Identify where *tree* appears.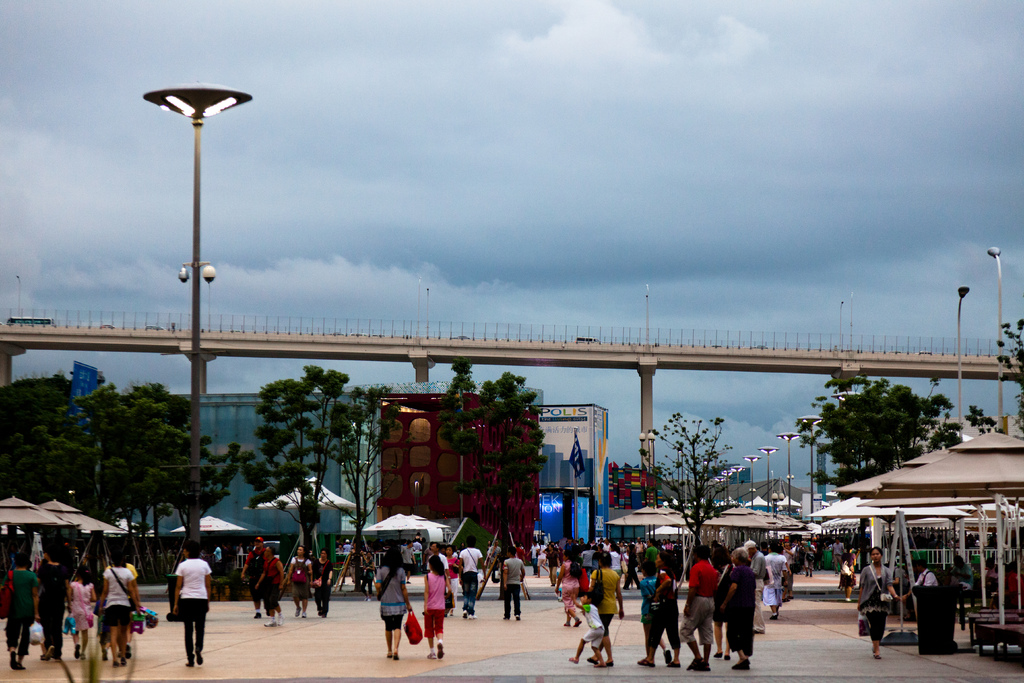
Appears at box=[630, 403, 740, 584].
